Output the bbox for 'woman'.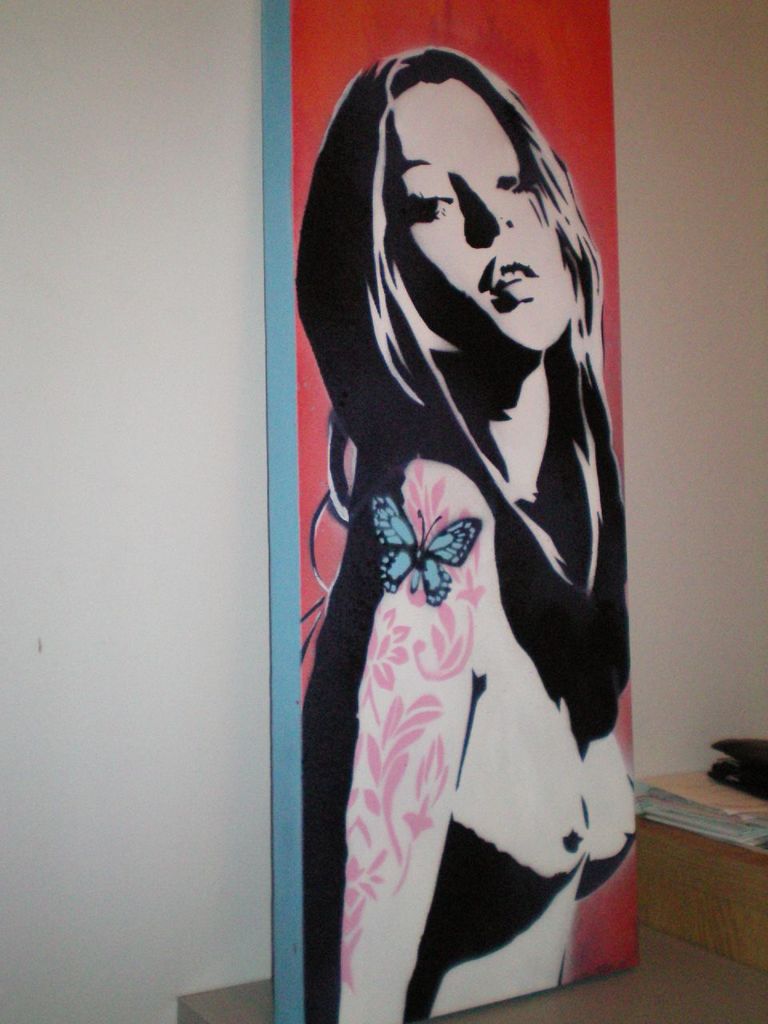
282:0:672:1010.
